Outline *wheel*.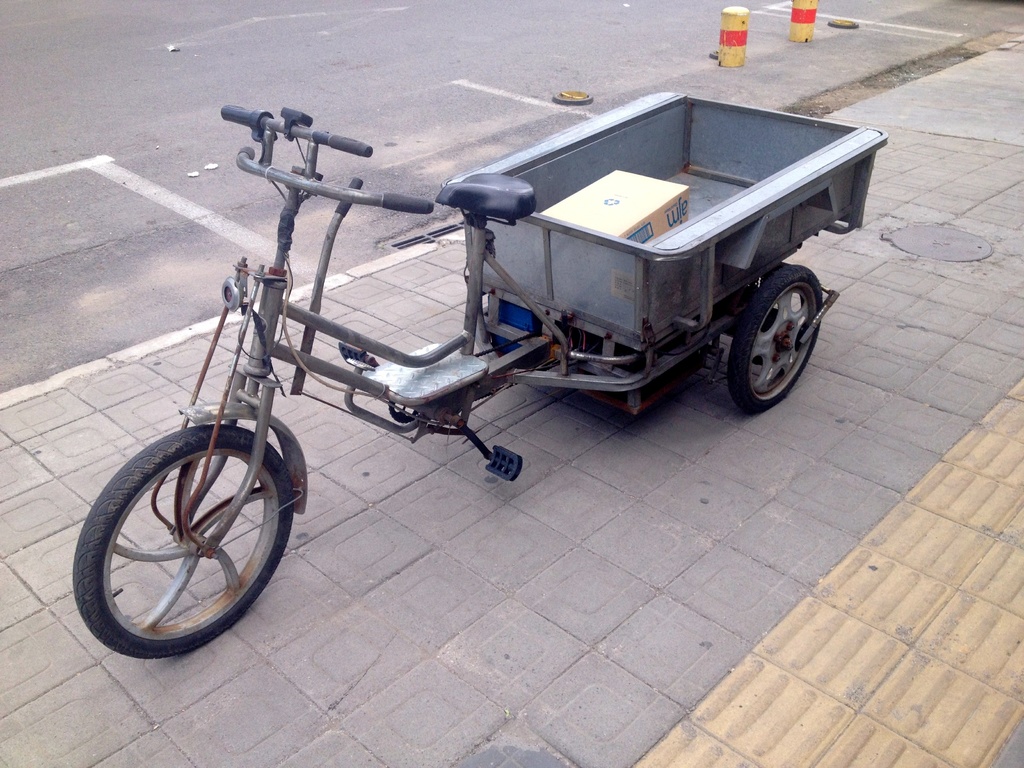
Outline: bbox(72, 426, 293, 659).
